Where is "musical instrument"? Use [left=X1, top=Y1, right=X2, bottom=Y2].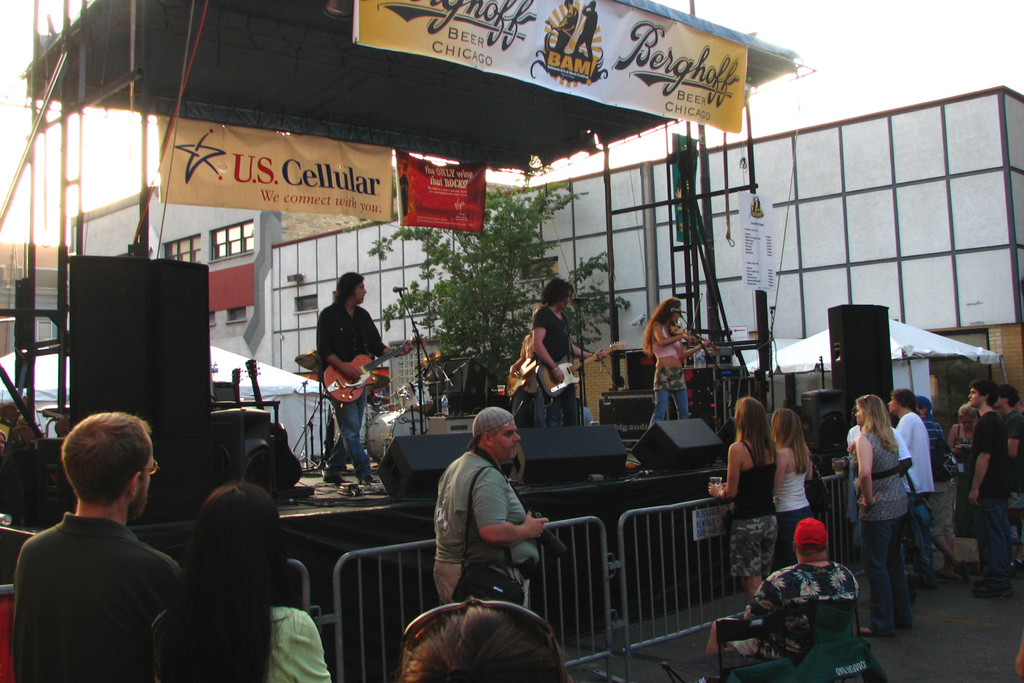
[left=240, top=351, right=309, bottom=495].
